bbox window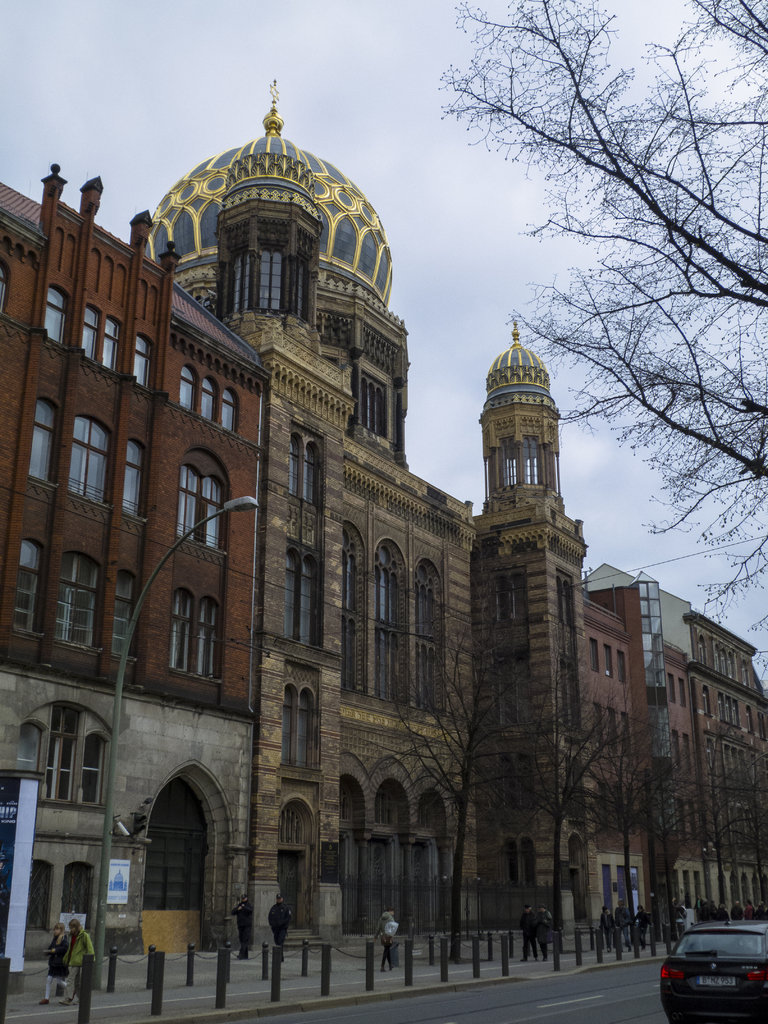
Rect(591, 637, 602, 674)
